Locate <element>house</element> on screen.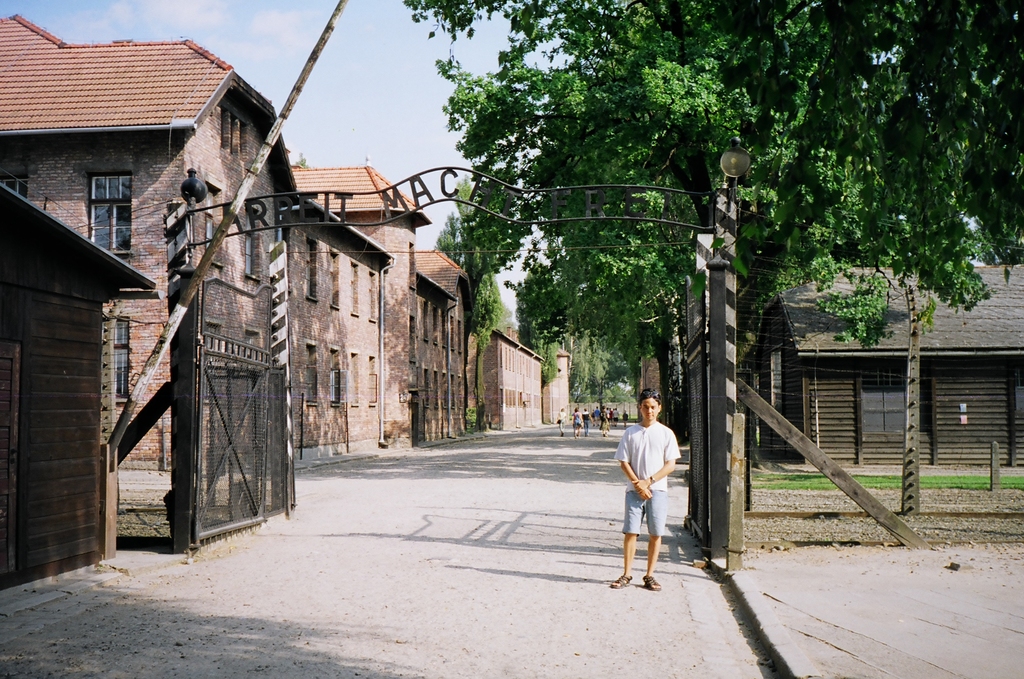
On screen at [753,260,1023,461].
